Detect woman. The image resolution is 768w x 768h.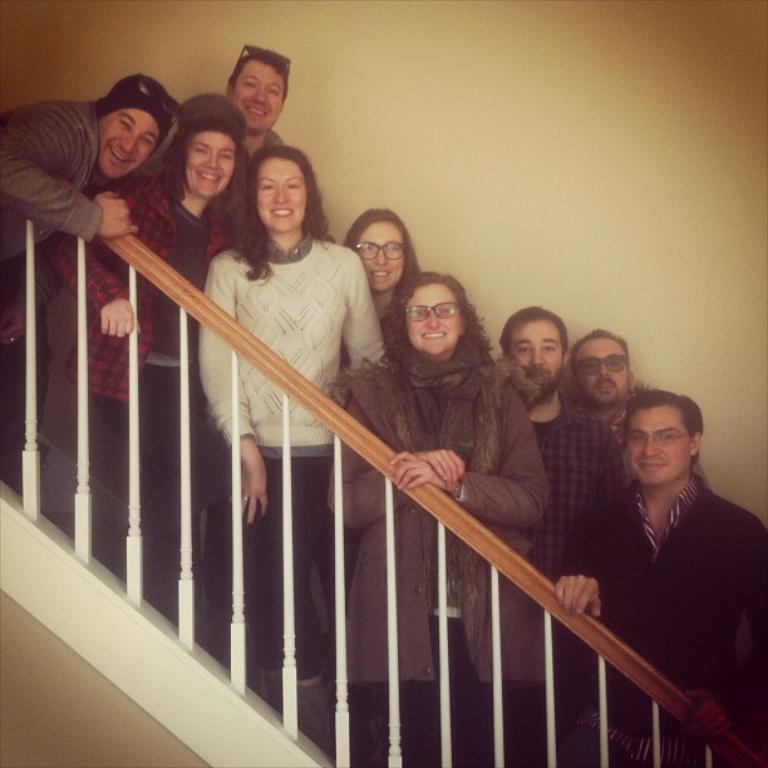
region(197, 157, 388, 747).
